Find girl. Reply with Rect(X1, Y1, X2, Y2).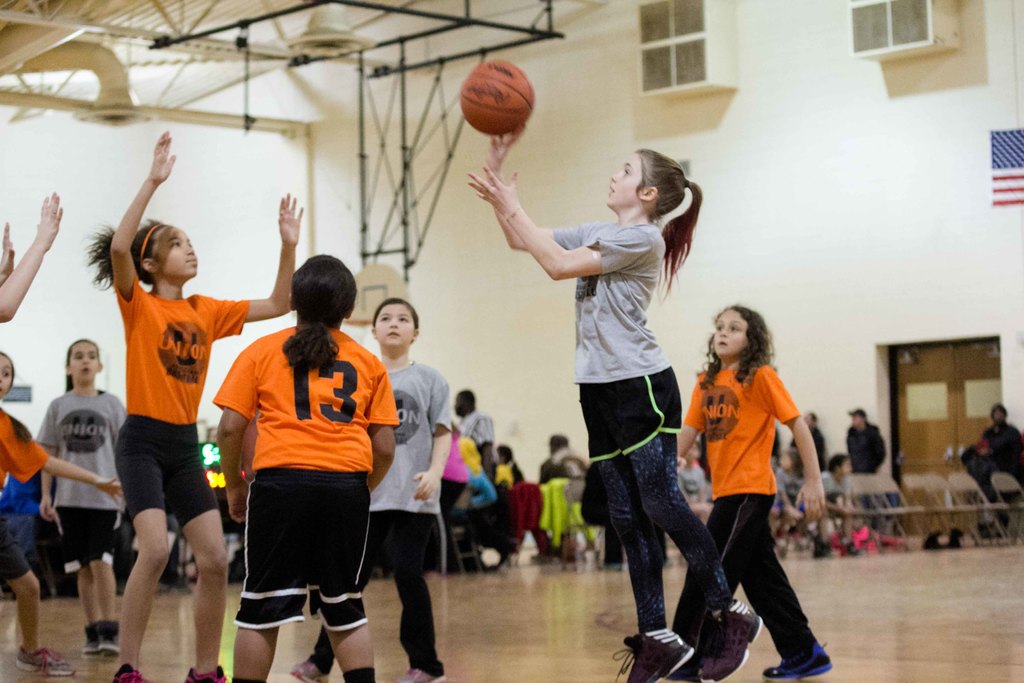
Rect(91, 135, 289, 682).
